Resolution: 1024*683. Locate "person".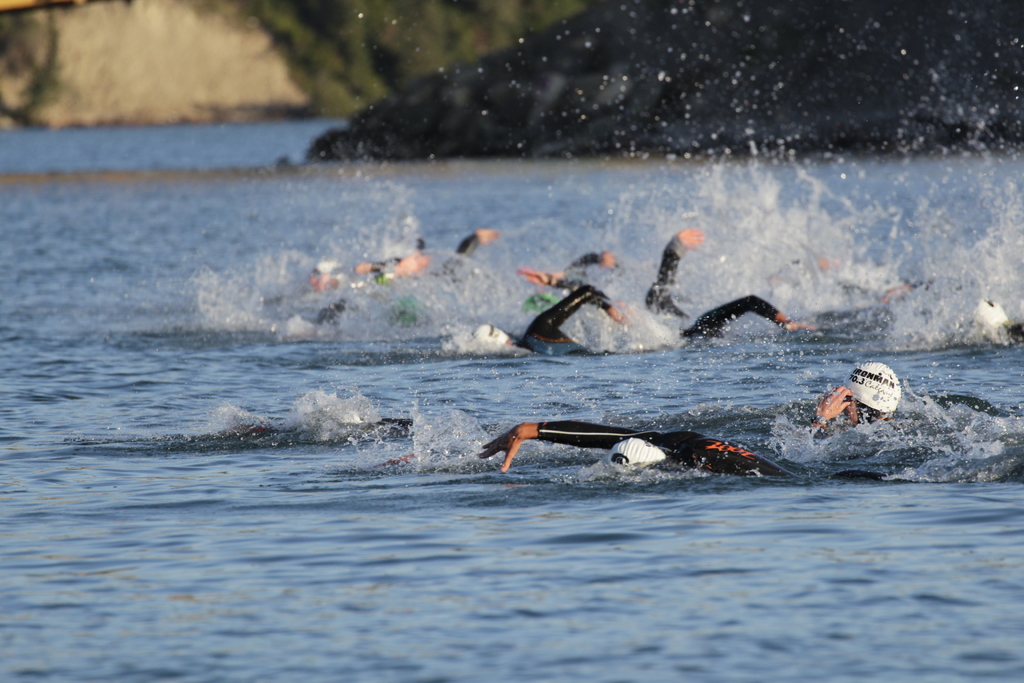
<region>472, 418, 886, 487</region>.
